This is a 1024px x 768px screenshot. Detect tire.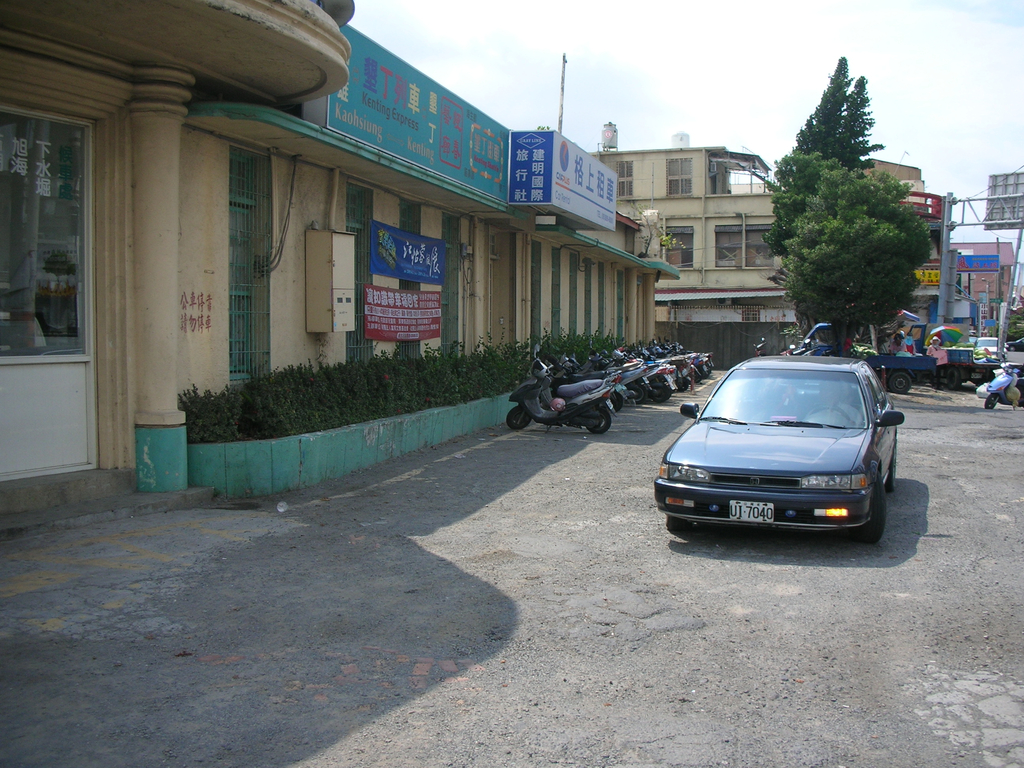
<bbox>650, 378, 673, 403</bbox>.
